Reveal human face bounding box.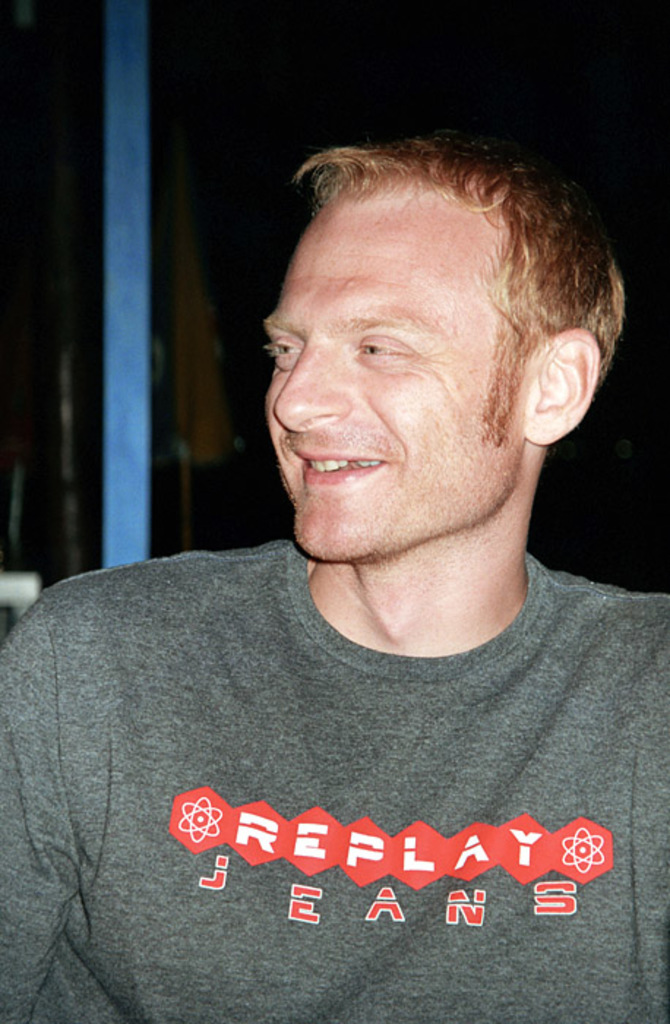
Revealed: <box>260,178,525,559</box>.
